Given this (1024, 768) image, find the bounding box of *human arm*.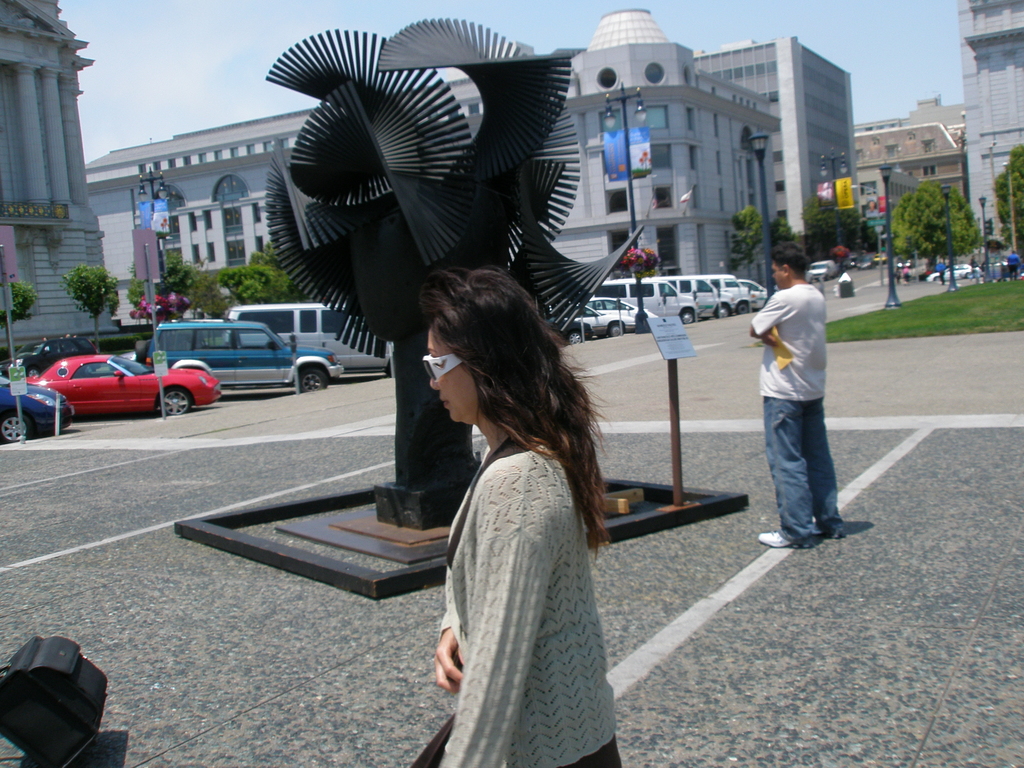
[739,288,787,335].
